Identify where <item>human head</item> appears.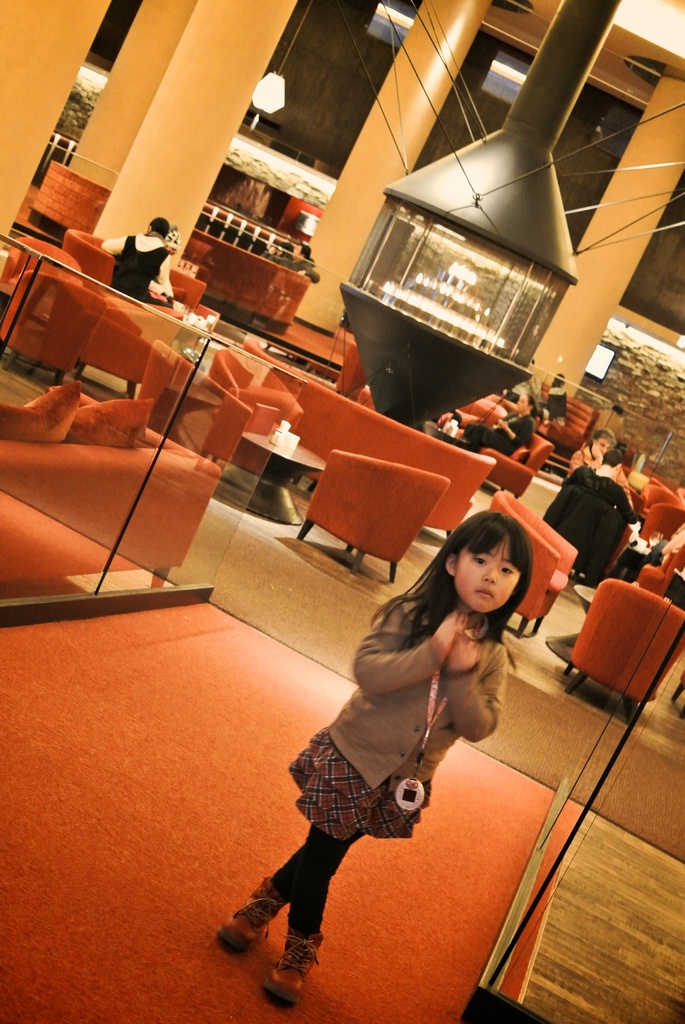
Appears at box=[519, 391, 533, 416].
